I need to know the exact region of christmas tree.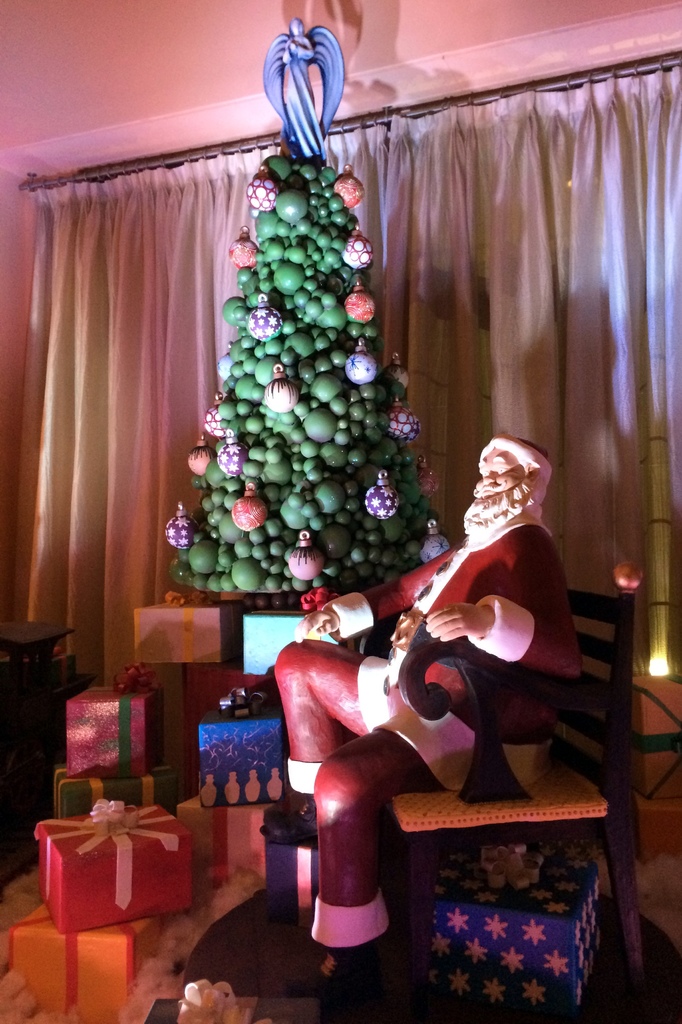
Region: <box>166,20,455,607</box>.
